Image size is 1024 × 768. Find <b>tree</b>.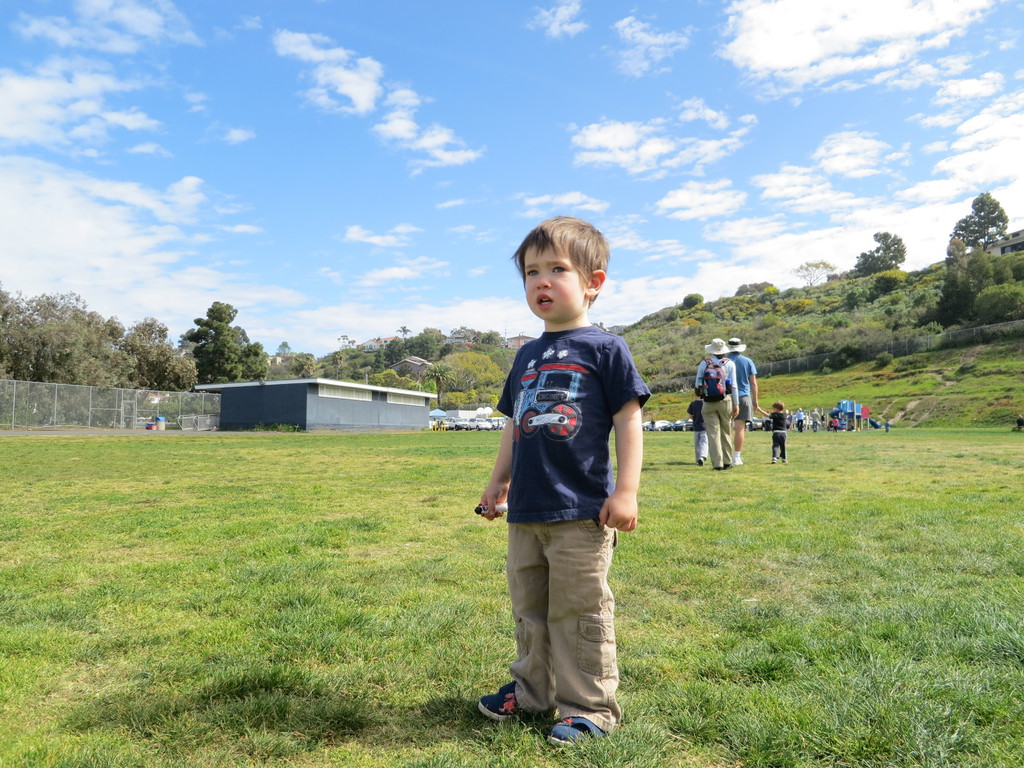
BBox(791, 257, 838, 284).
